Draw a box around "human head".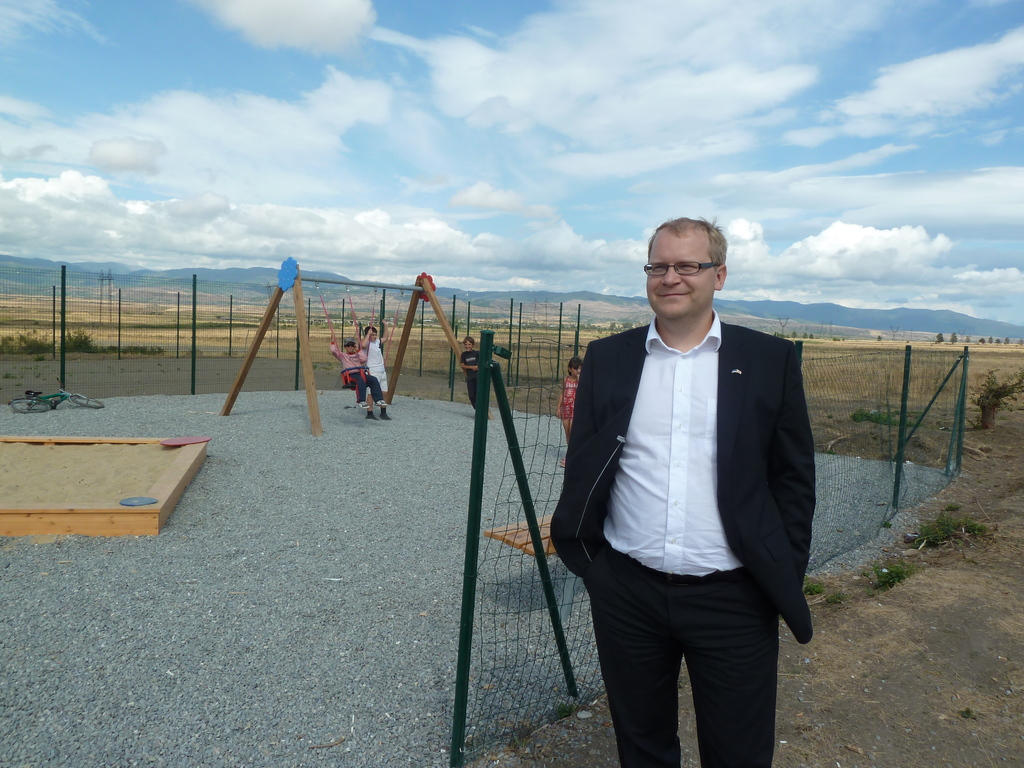
locate(566, 358, 584, 378).
